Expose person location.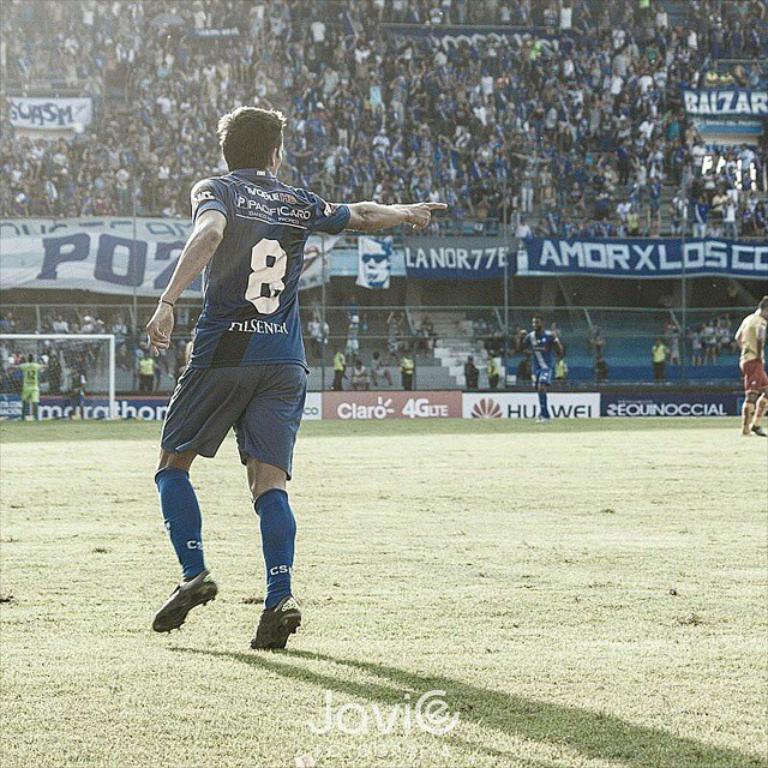
Exposed at [x1=728, y1=293, x2=767, y2=436].
